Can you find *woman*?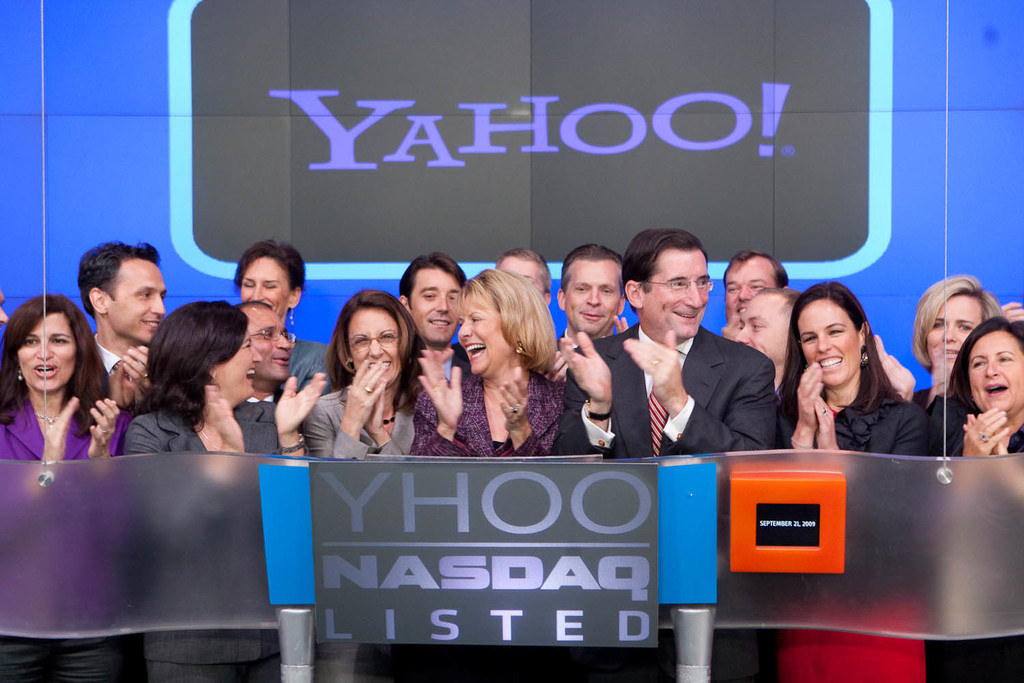
Yes, bounding box: x1=866 y1=268 x2=1023 y2=430.
